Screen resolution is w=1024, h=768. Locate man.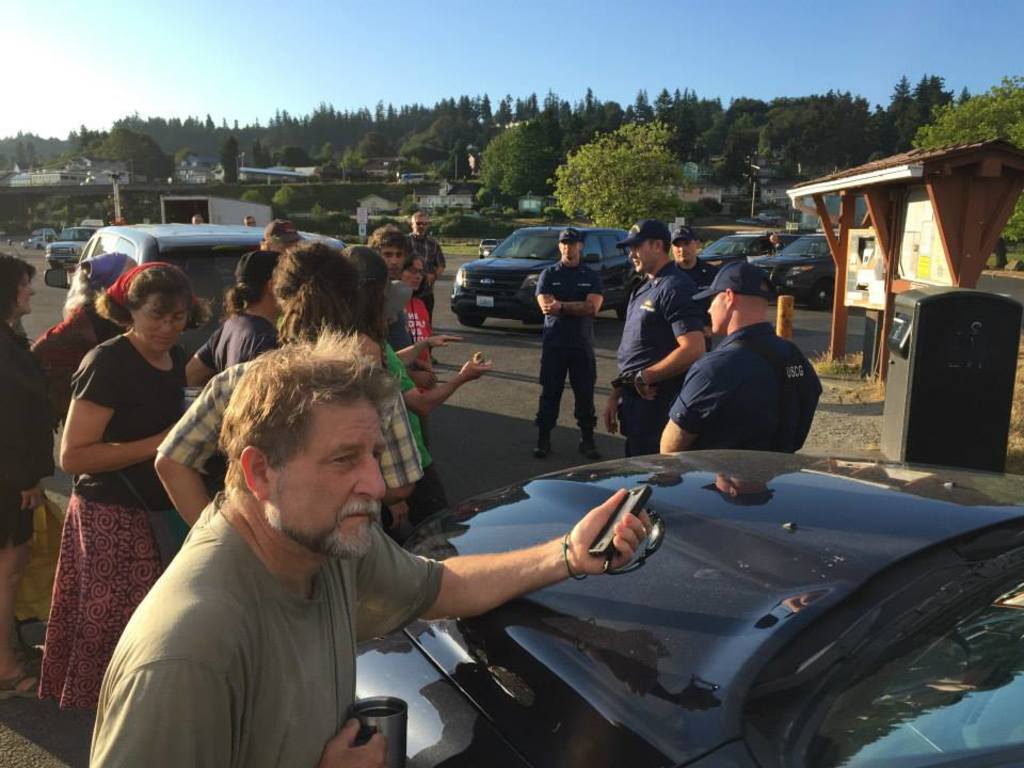
select_region(535, 227, 608, 463).
